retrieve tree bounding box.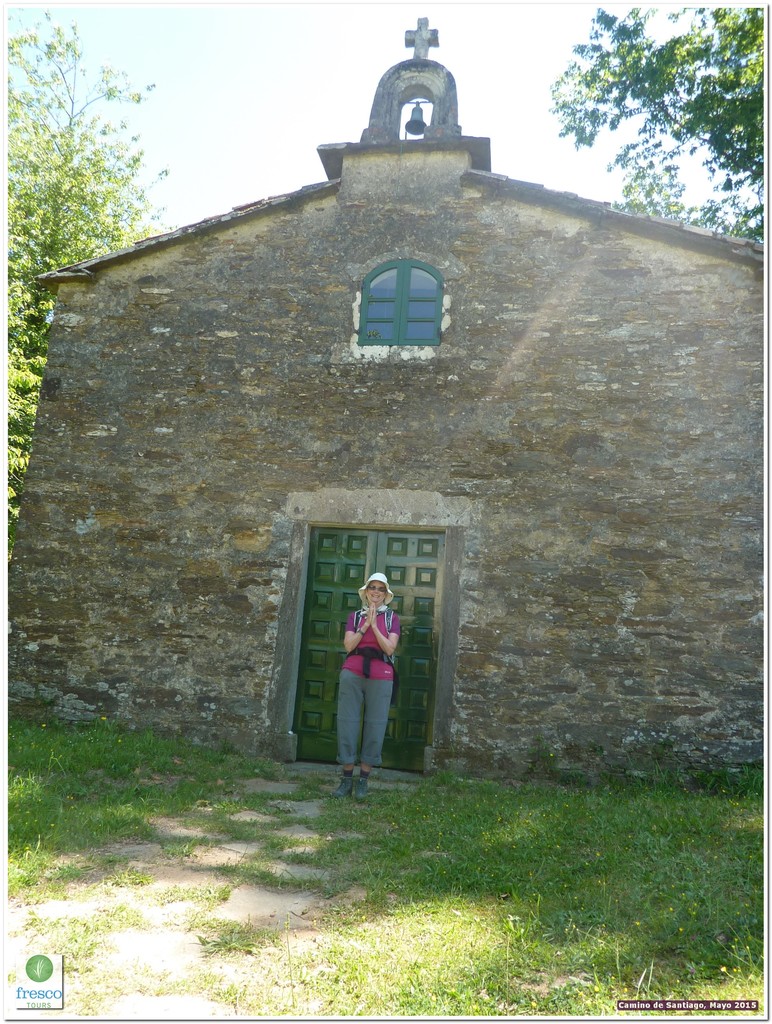
Bounding box: locate(549, 17, 739, 202).
